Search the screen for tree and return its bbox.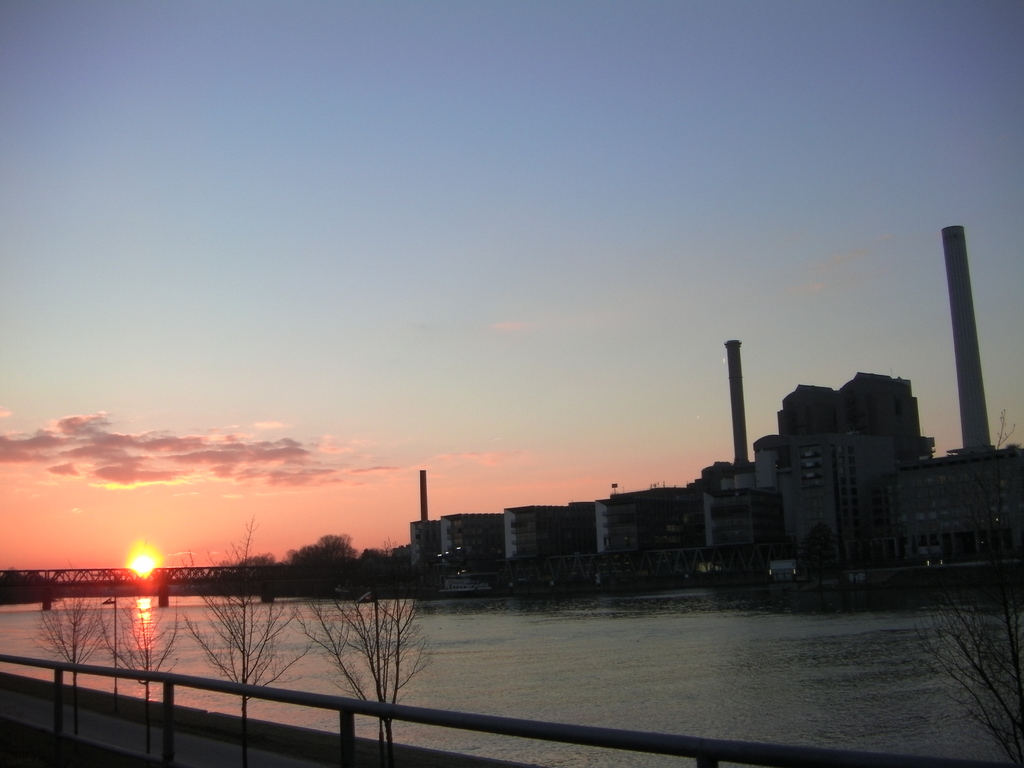
Found: x1=920, y1=563, x2=1023, y2=762.
